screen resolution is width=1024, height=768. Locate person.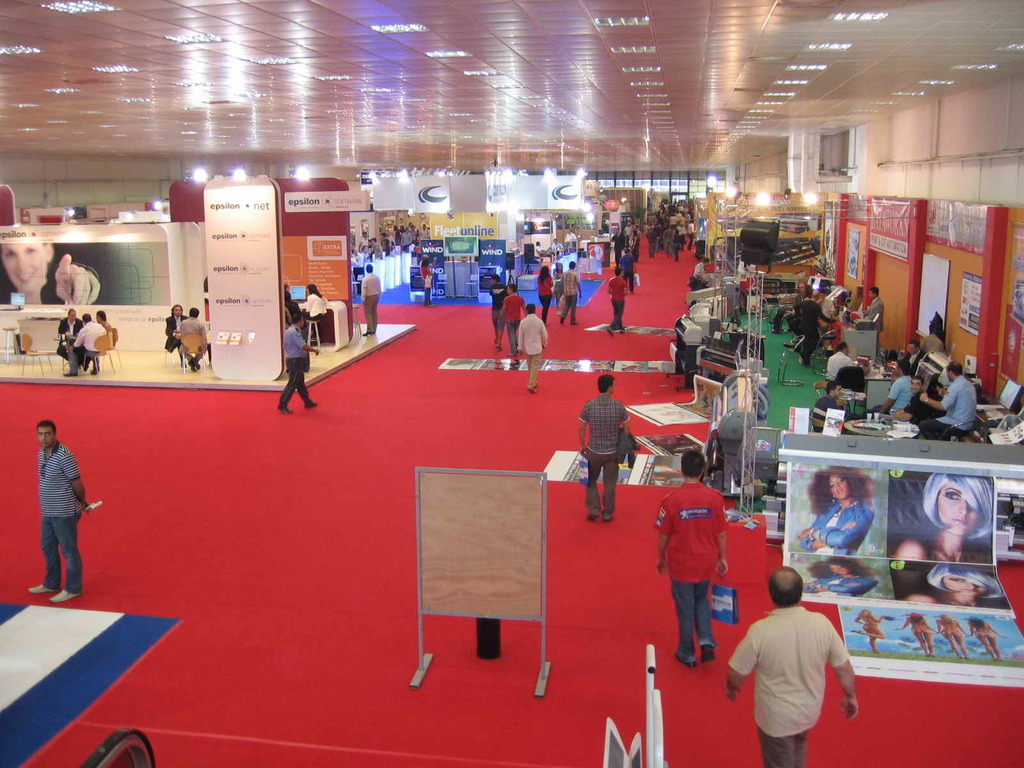
650:446:730:667.
